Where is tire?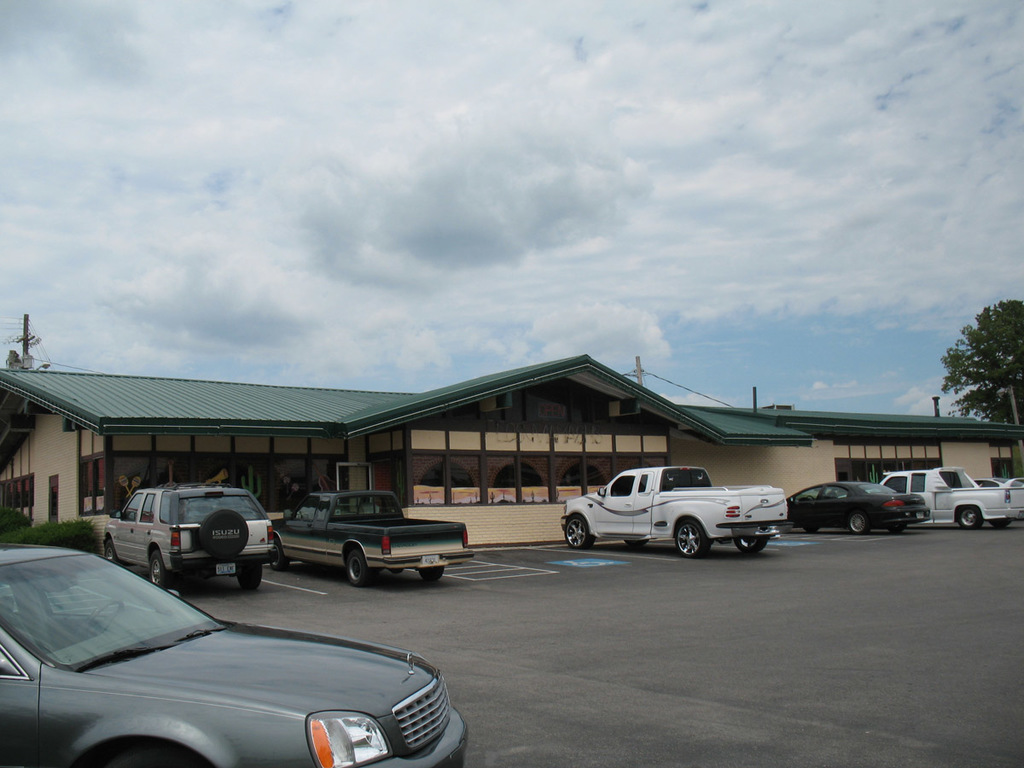
box=[677, 520, 708, 556].
